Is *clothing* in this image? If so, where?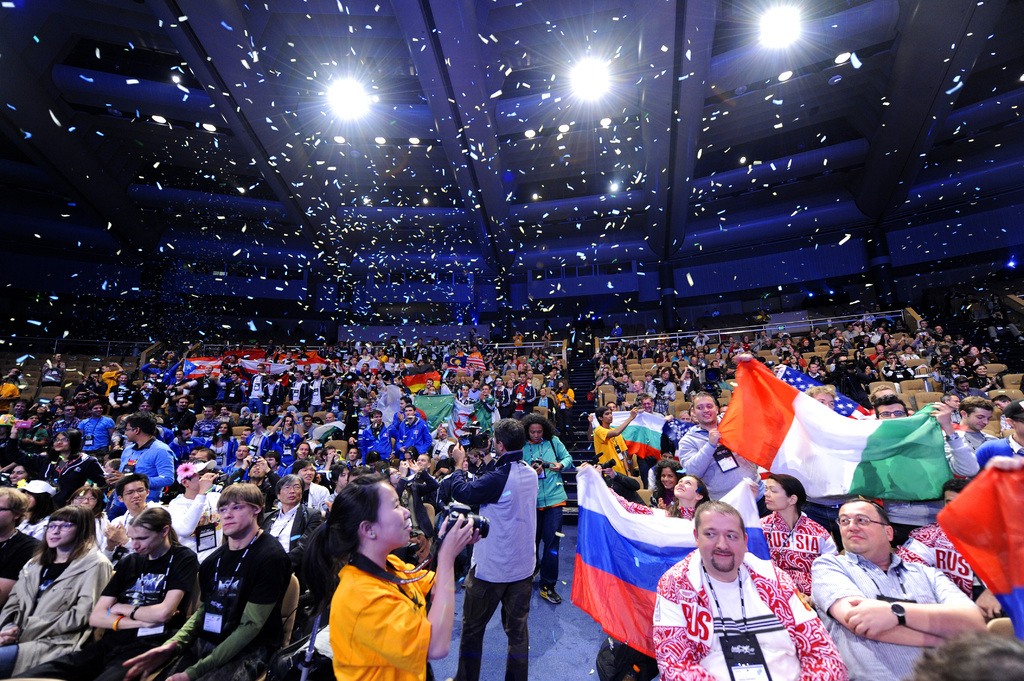
Yes, at <box>387,349,395,357</box>.
